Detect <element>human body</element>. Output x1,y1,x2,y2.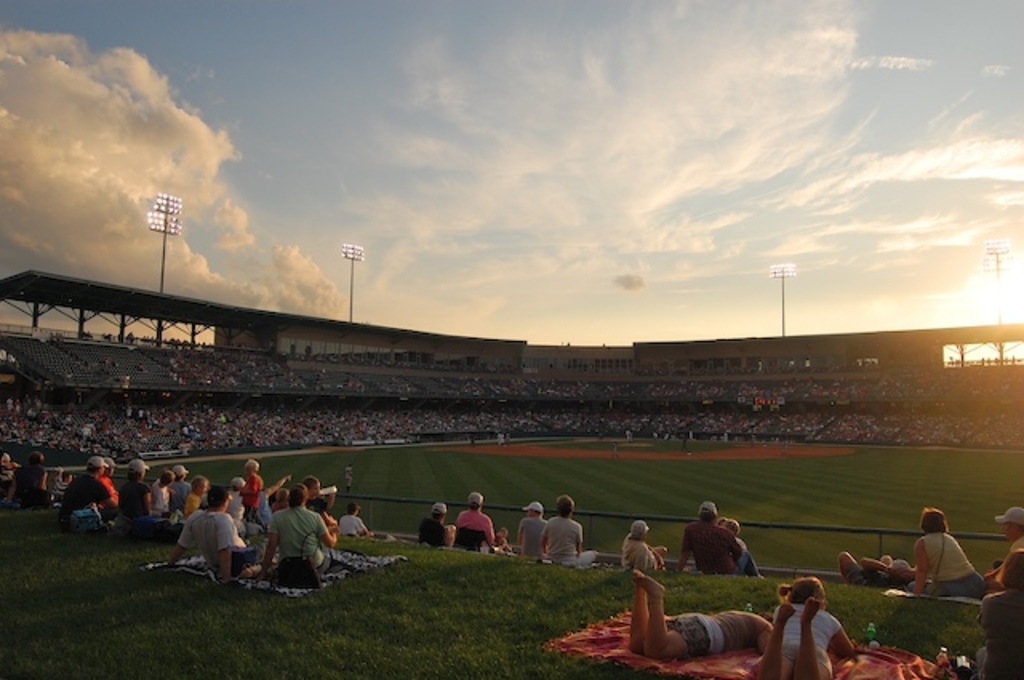
539,514,598,566.
